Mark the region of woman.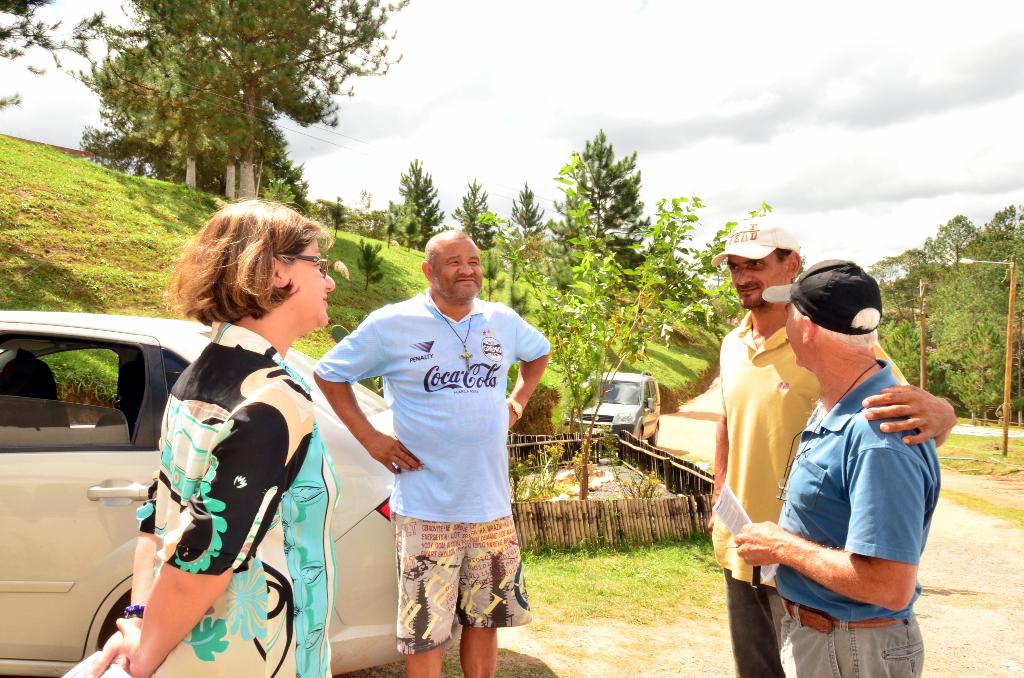
Region: Rect(120, 215, 330, 677).
